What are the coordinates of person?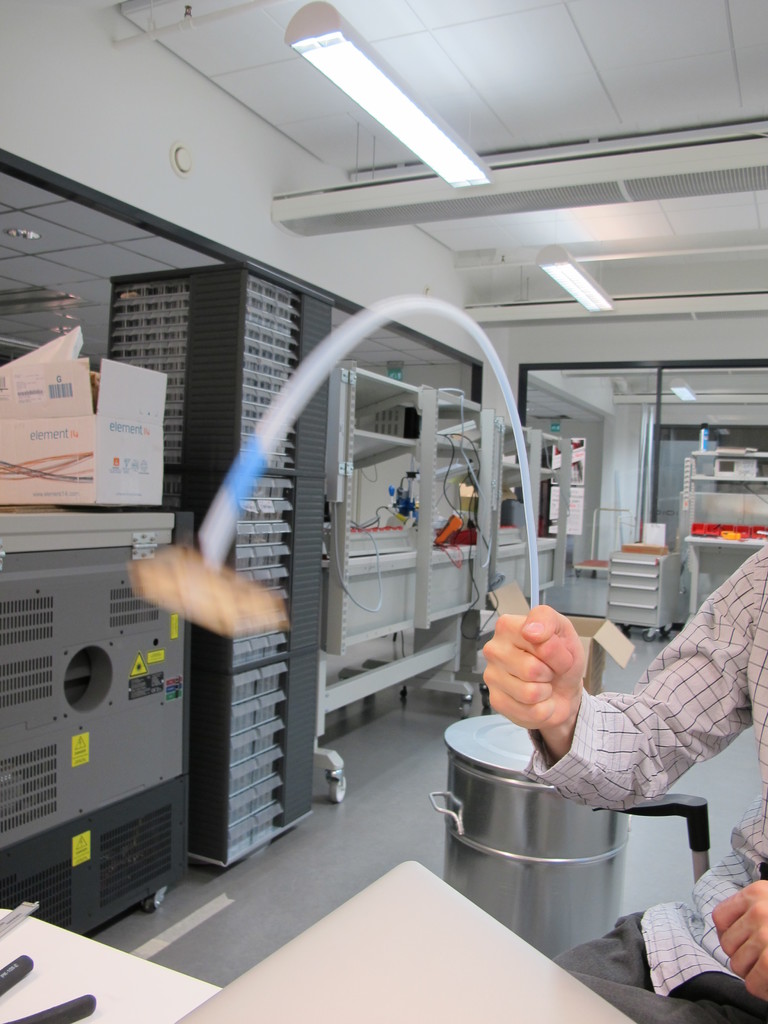
bbox=[475, 517, 767, 1023].
